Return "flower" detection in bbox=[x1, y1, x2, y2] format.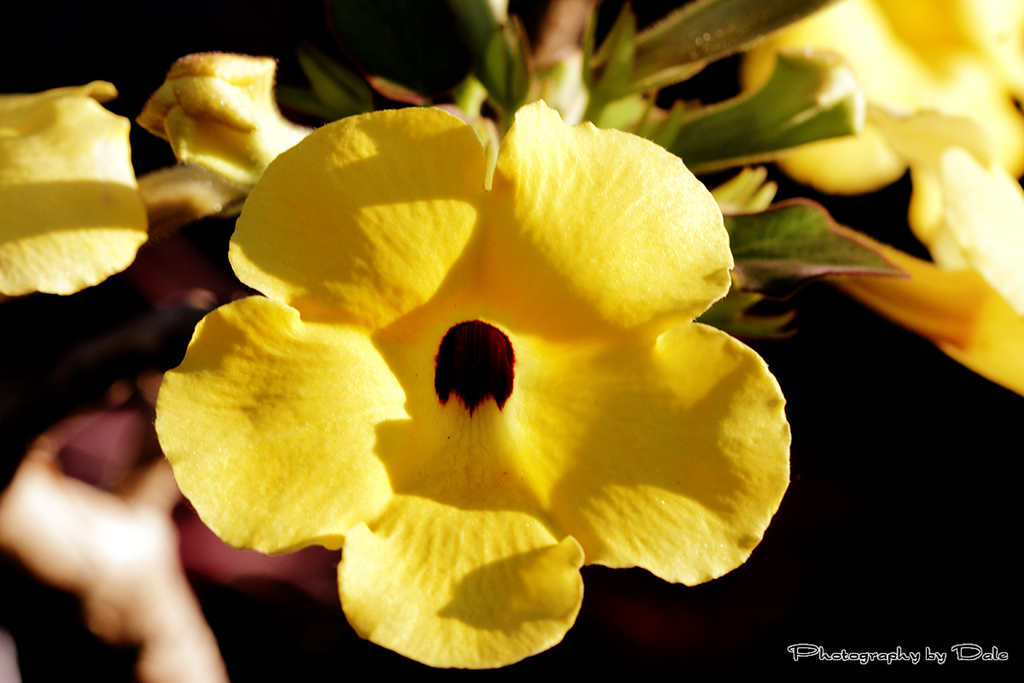
bbox=[747, 0, 1023, 398].
